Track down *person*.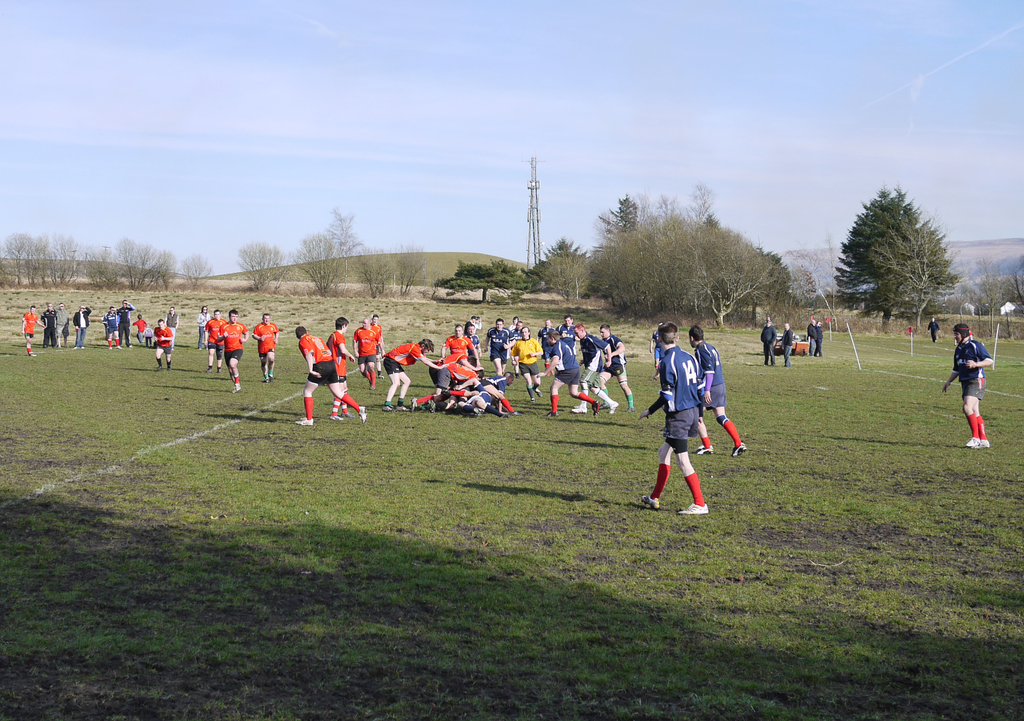
Tracked to detection(696, 327, 749, 455).
